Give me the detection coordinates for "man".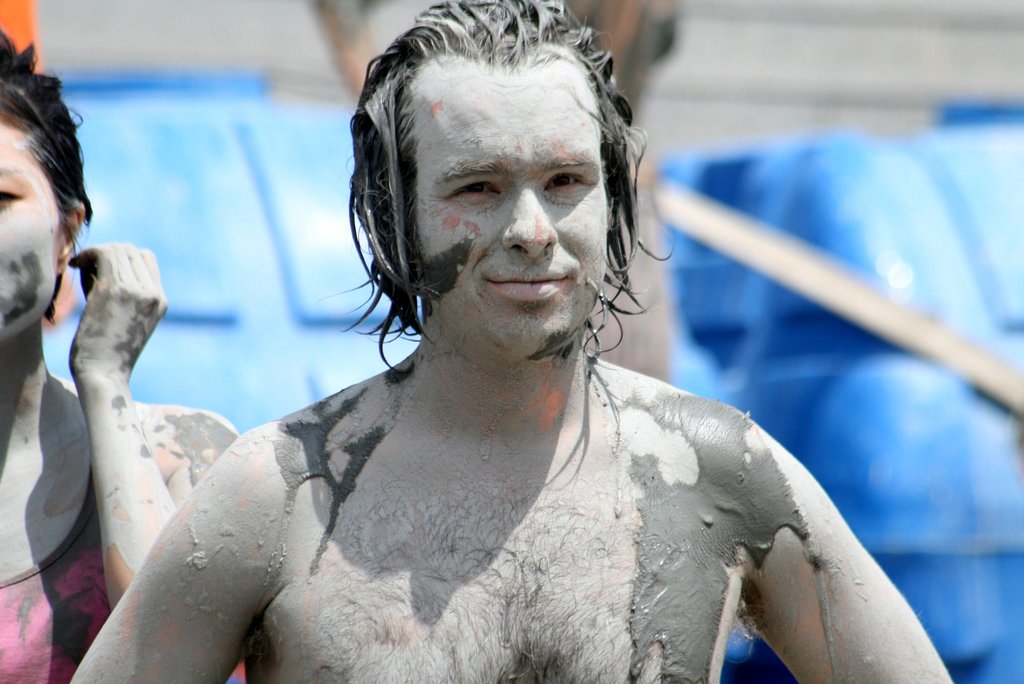
l=90, t=31, r=906, b=668.
